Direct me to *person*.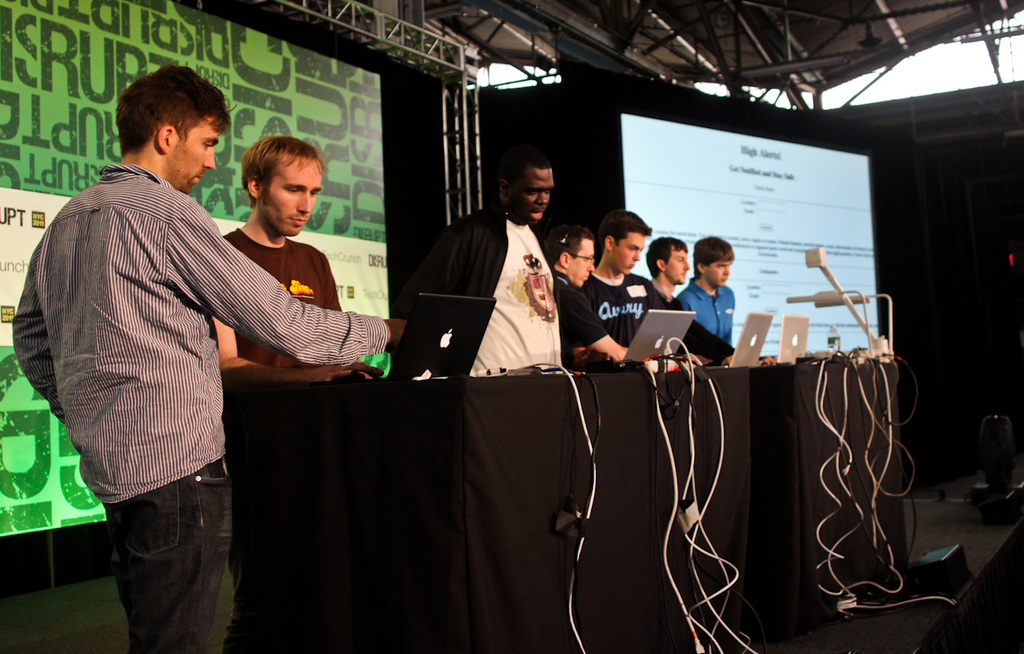
Direction: <region>12, 63, 388, 653</region>.
